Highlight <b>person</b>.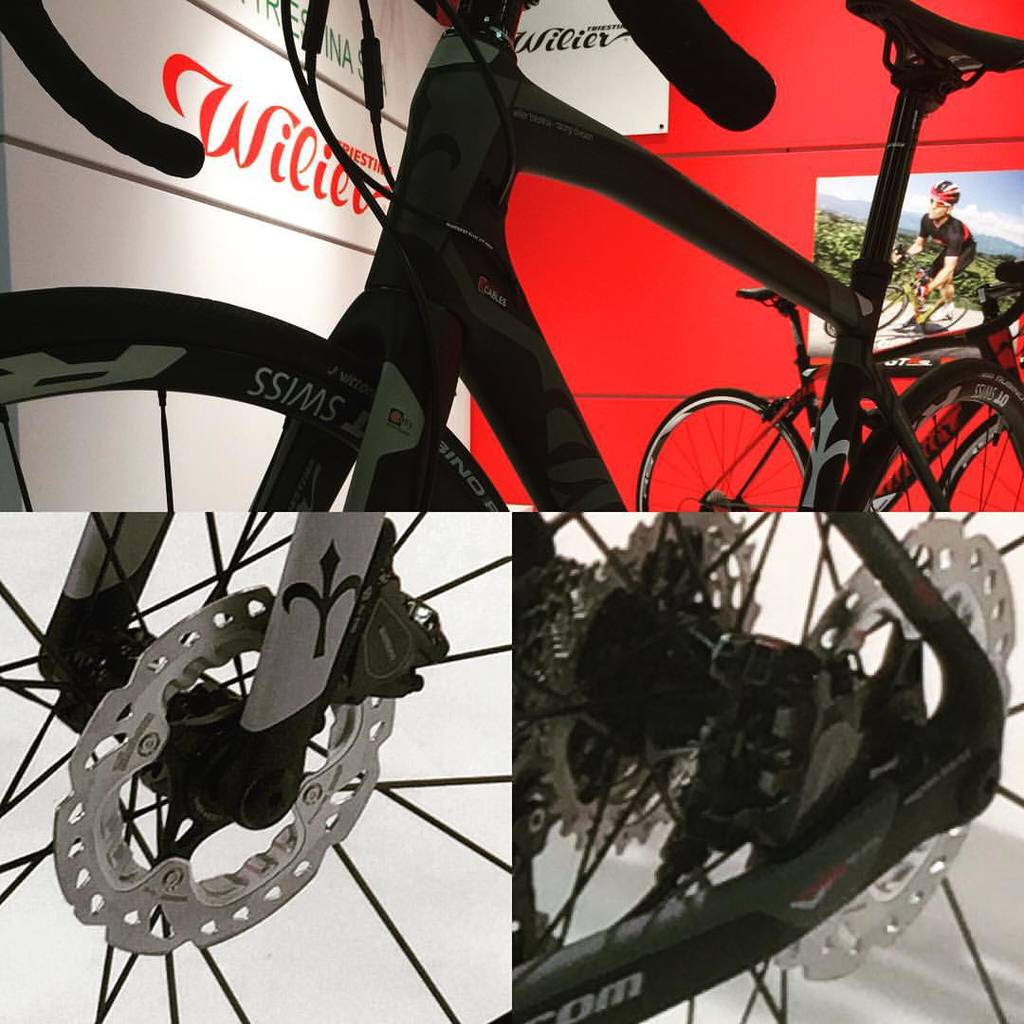
Highlighted region: left=884, top=169, right=990, bottom=328.
